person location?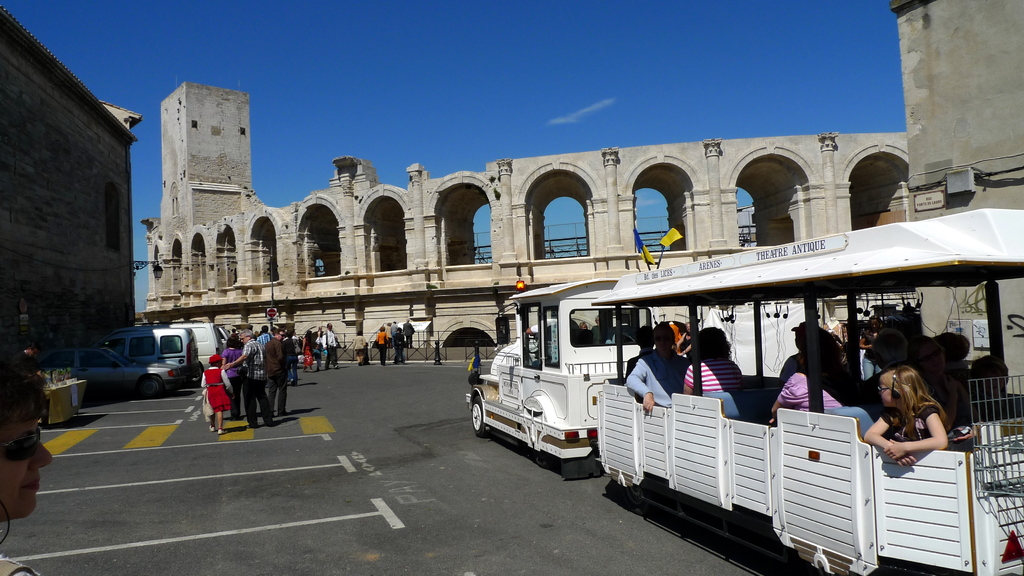
[323, 323, 338, 364]
